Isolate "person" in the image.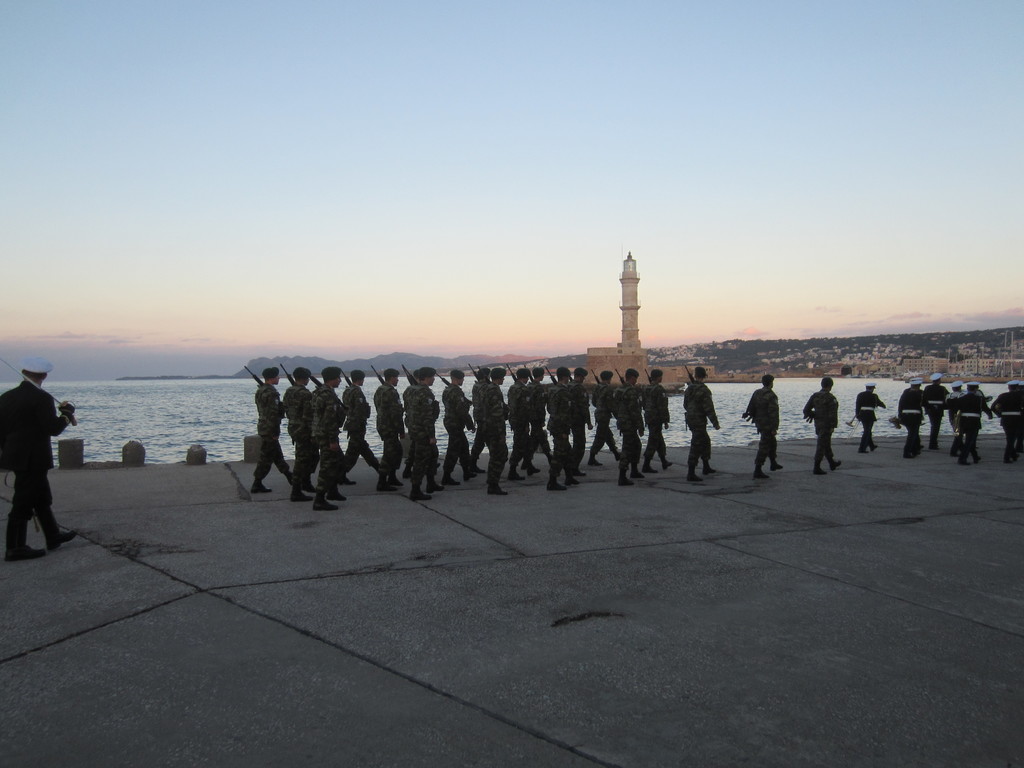
Isolated region: x1=895 y1=377 x2=929 y2=452.
